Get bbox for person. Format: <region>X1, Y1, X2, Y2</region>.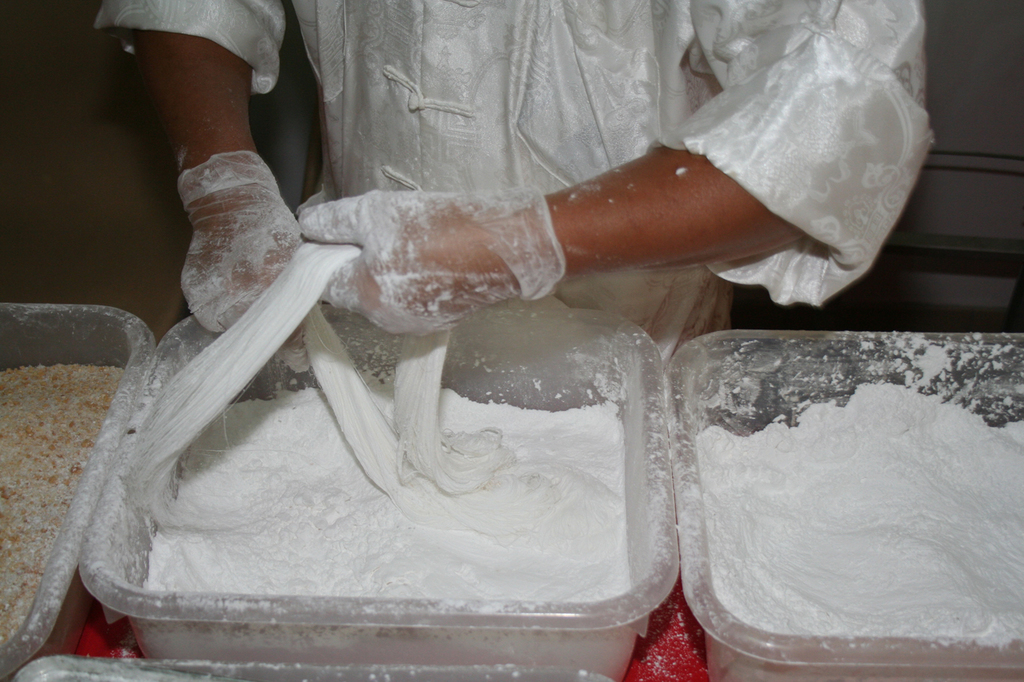
<region>93, 0, 936, 365</region>.
